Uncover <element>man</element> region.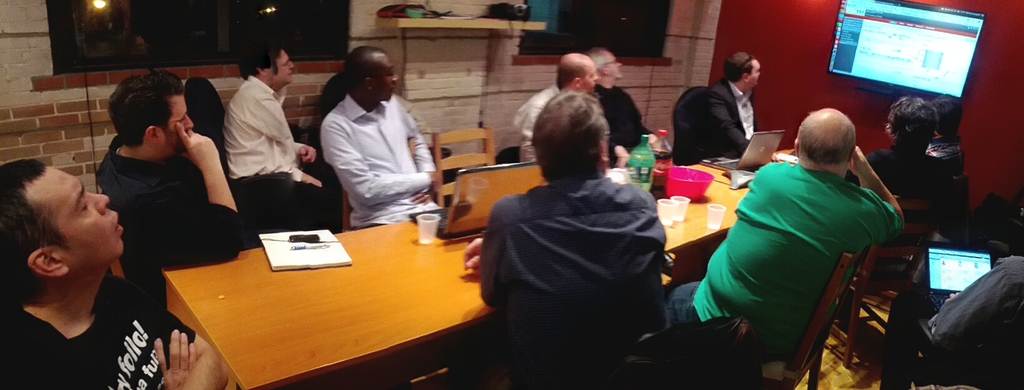
Uncovered: region(663, 114, 903, 389).
